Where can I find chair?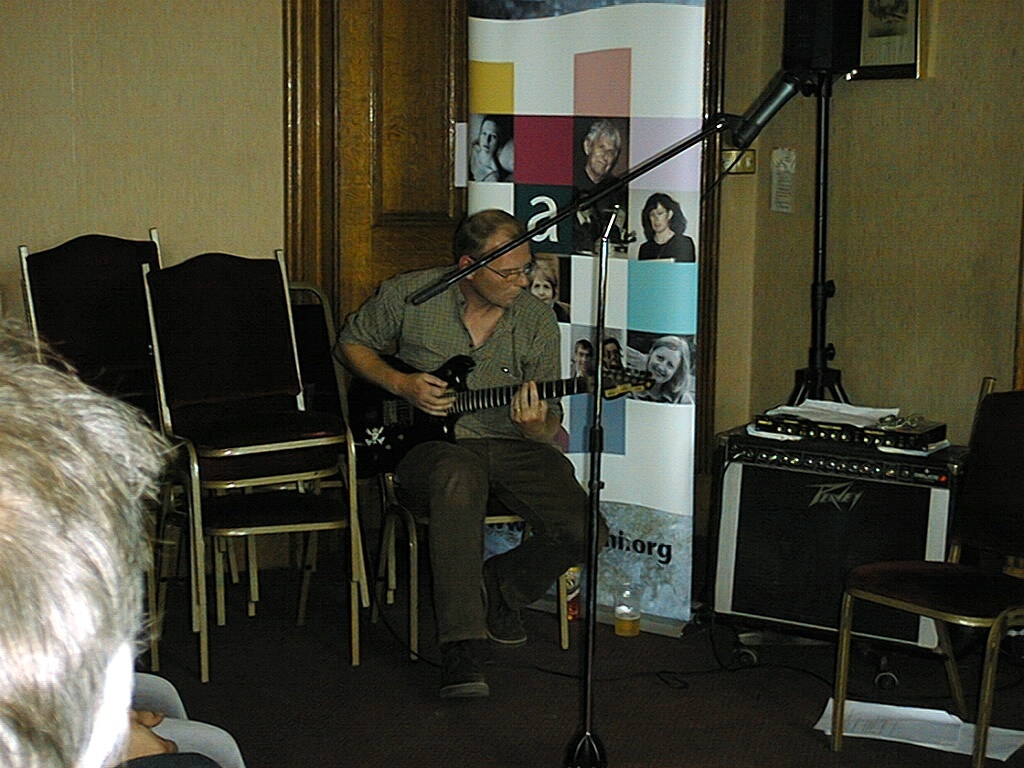
You can find it at [left=15, top=223, right=190, bottom=662].
